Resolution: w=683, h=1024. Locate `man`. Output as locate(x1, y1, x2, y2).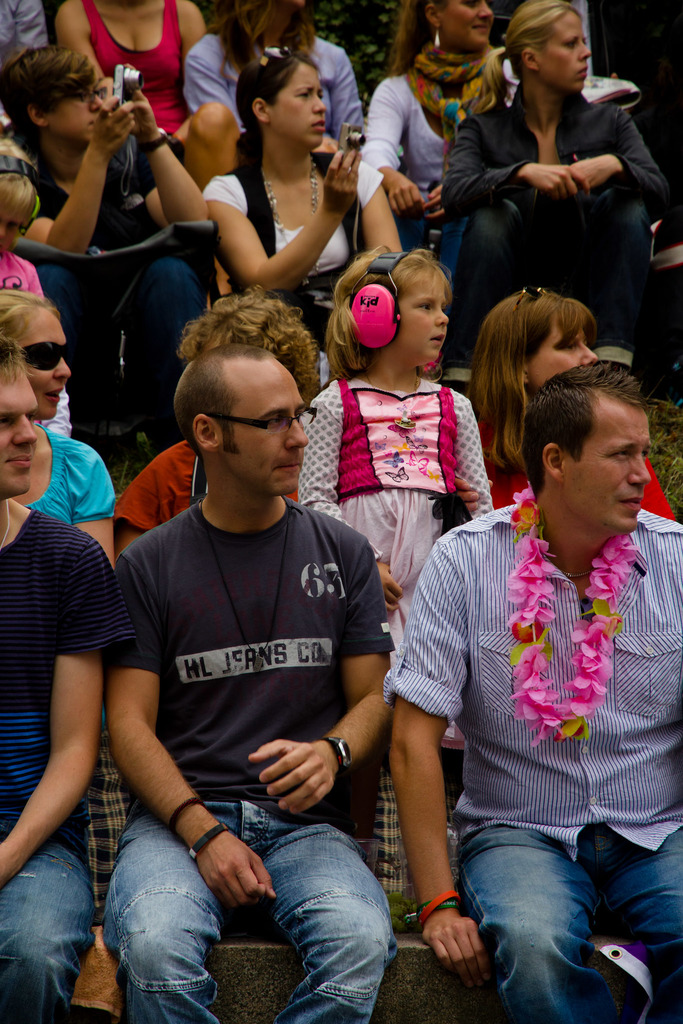
locate(0, 333, 127, 1023).
